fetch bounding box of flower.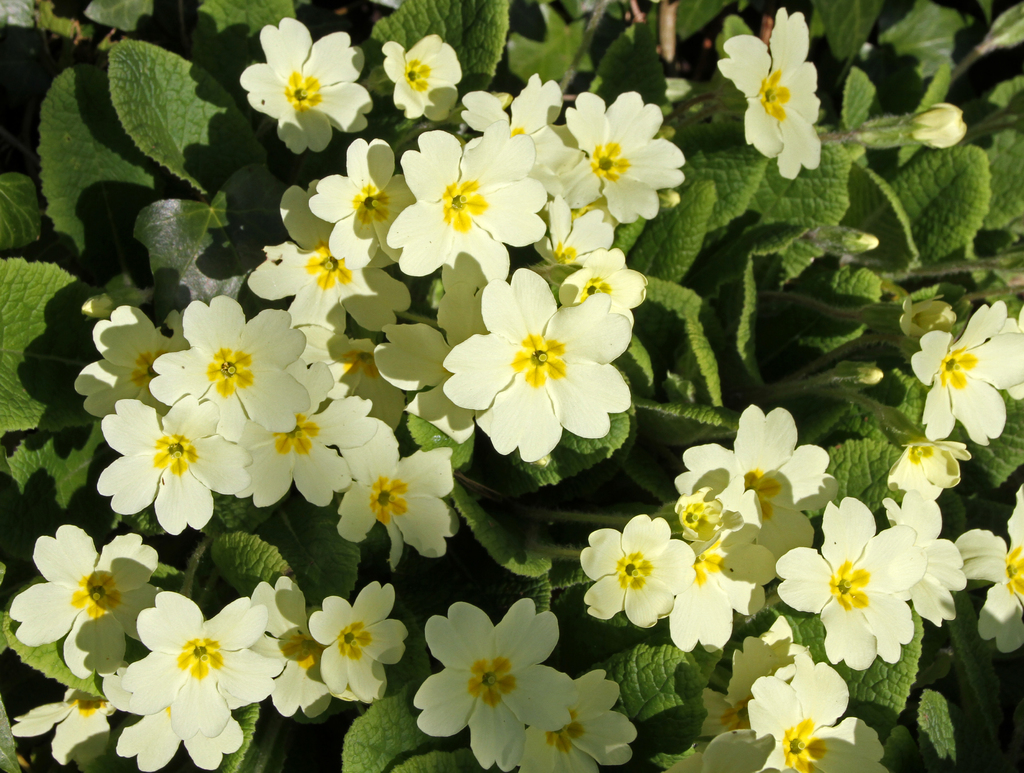
Bbox: [left=159, top=313, right=302, bottom=434].
